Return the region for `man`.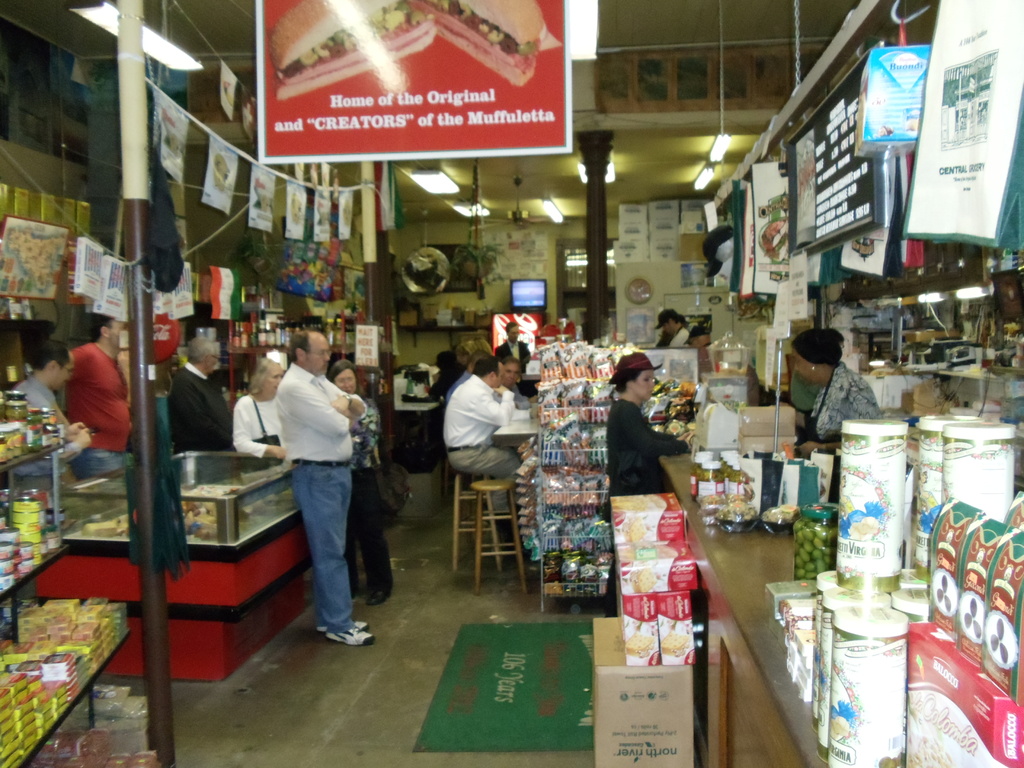
<box>498,315,524,362</box>.
